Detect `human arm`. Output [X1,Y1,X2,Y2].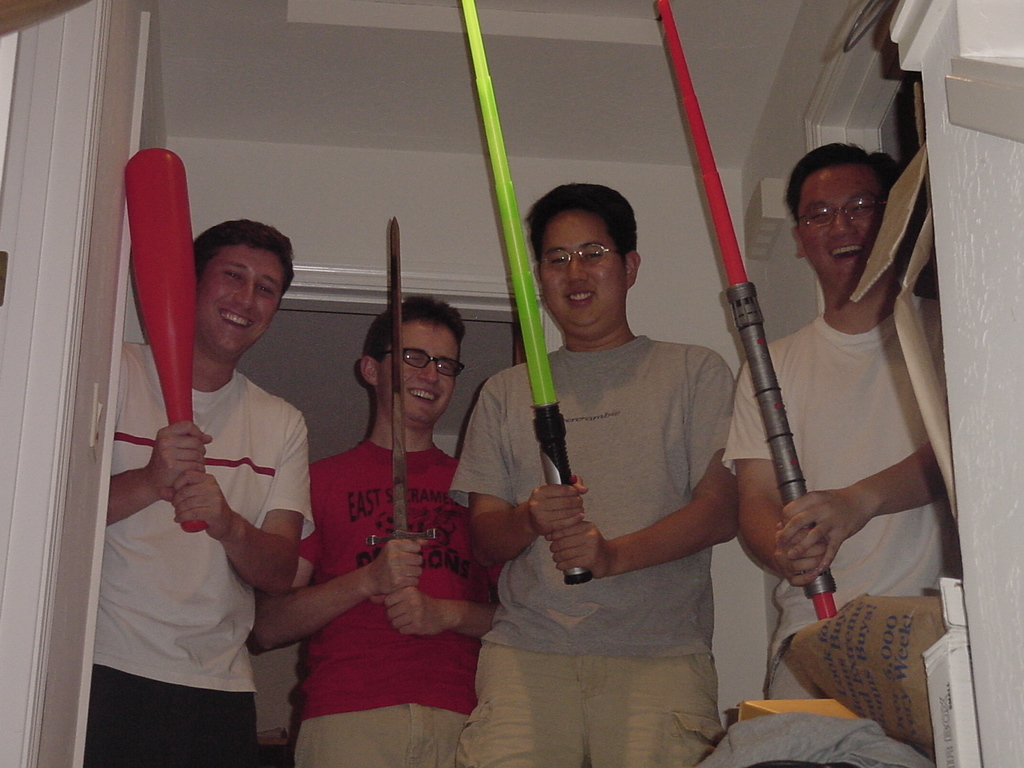
[241,460,428,654].
